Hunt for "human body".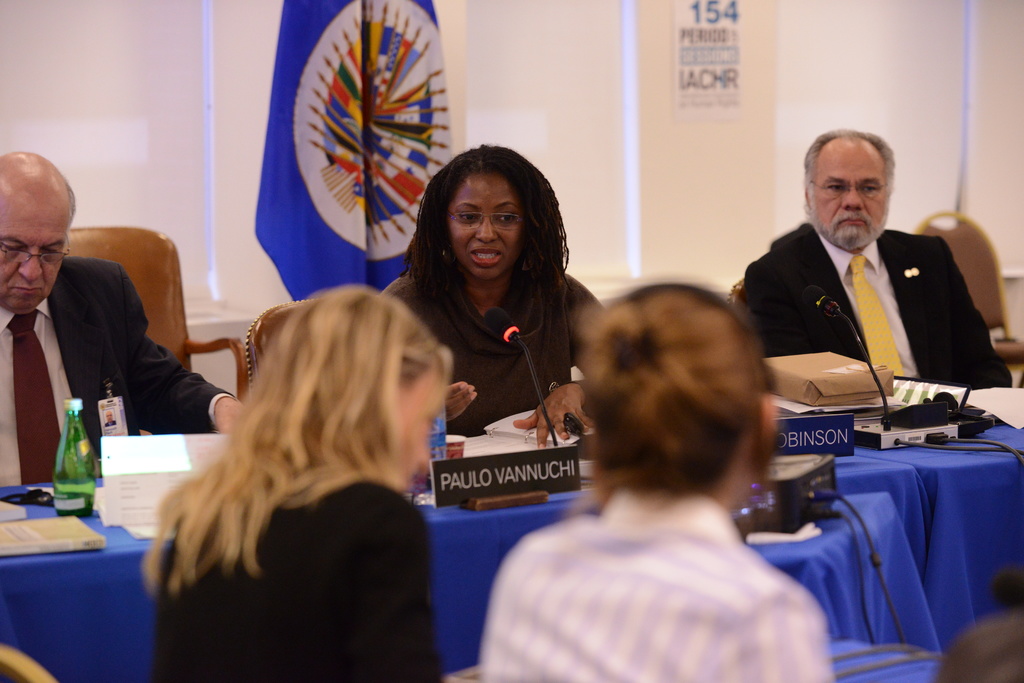
Hunted down at box=[0, 152, 241, 485].
